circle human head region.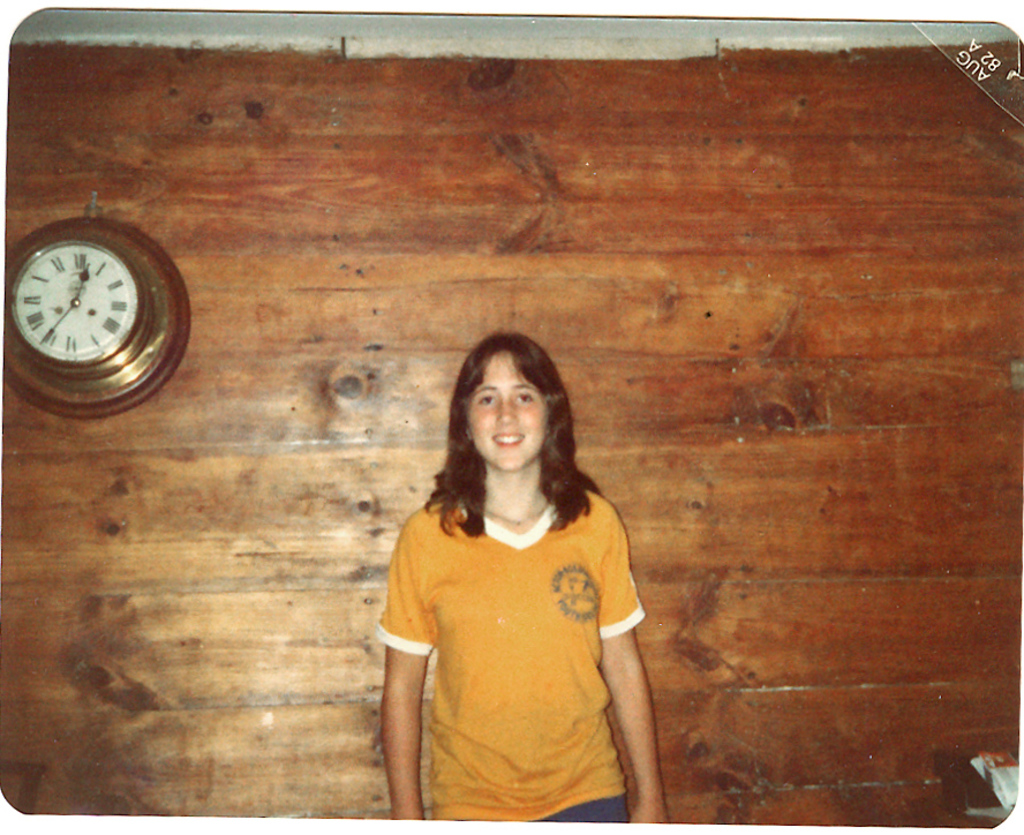
Region: bbox(446, 333, 549, 467).
